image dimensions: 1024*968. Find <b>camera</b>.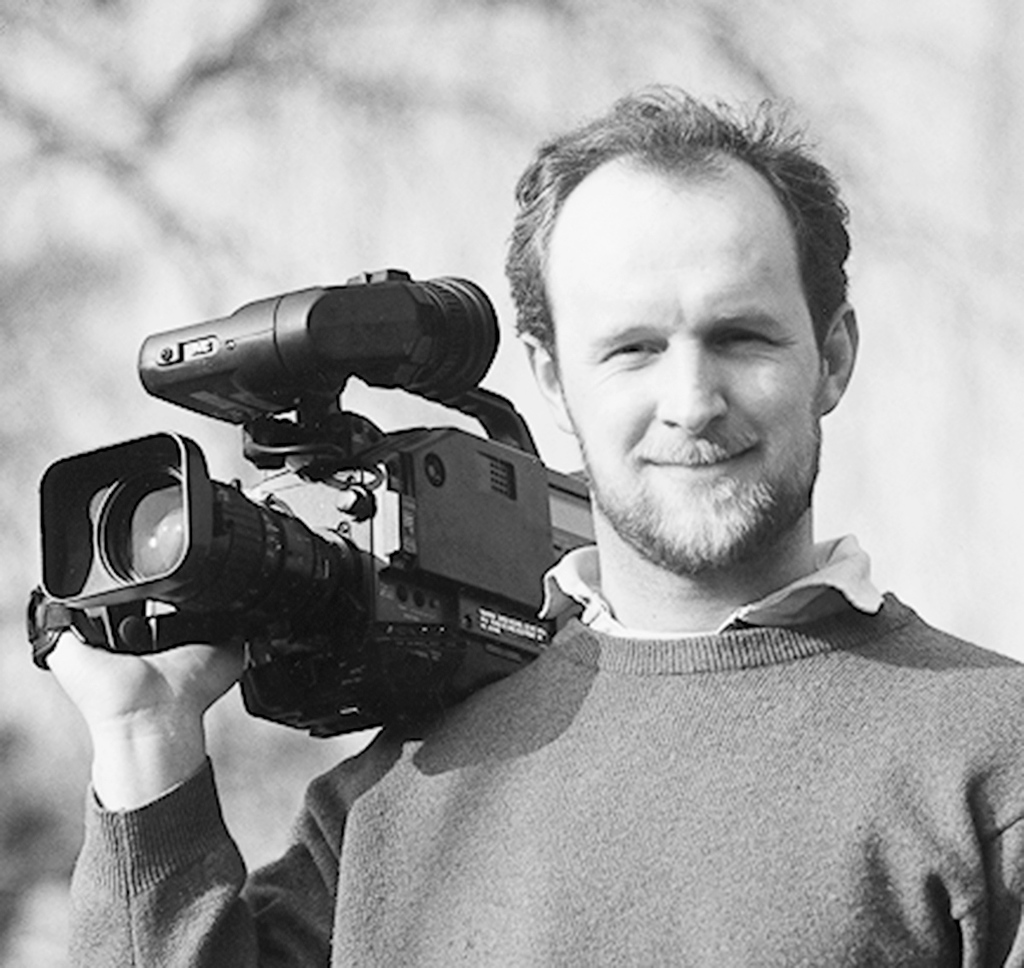
(x1=32, y1=267, x2=597, y2=744).
